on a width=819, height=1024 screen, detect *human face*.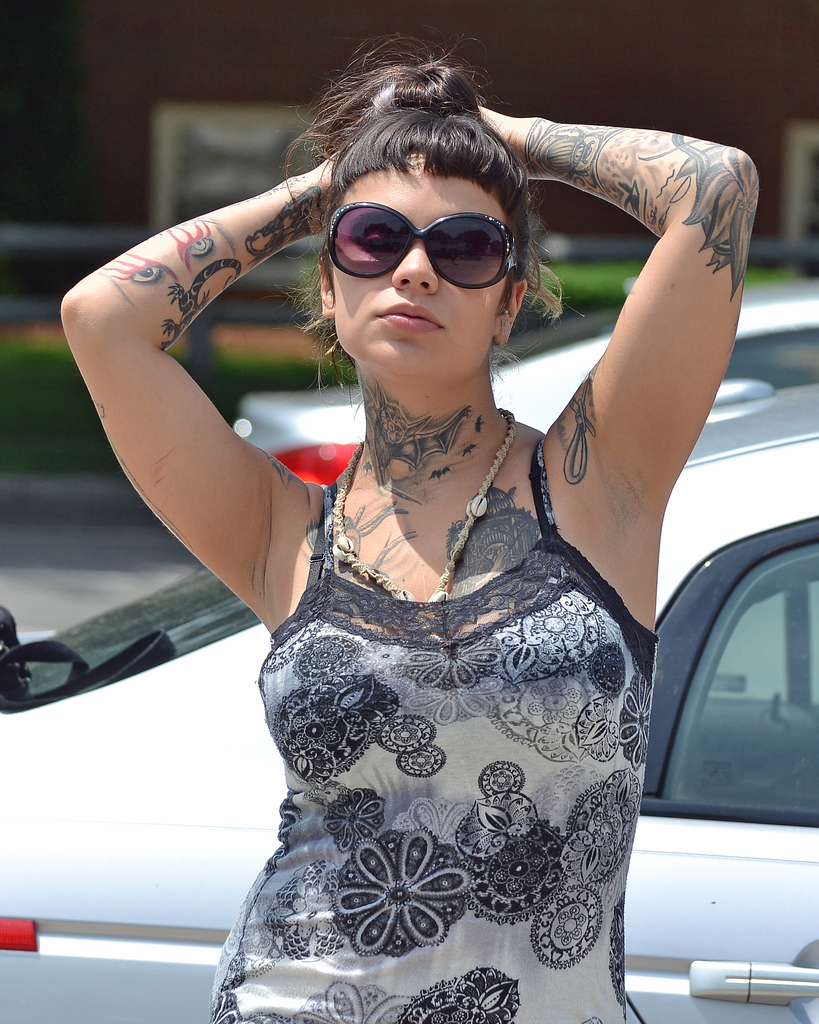
bbox=[331, 164, 507, 376].
